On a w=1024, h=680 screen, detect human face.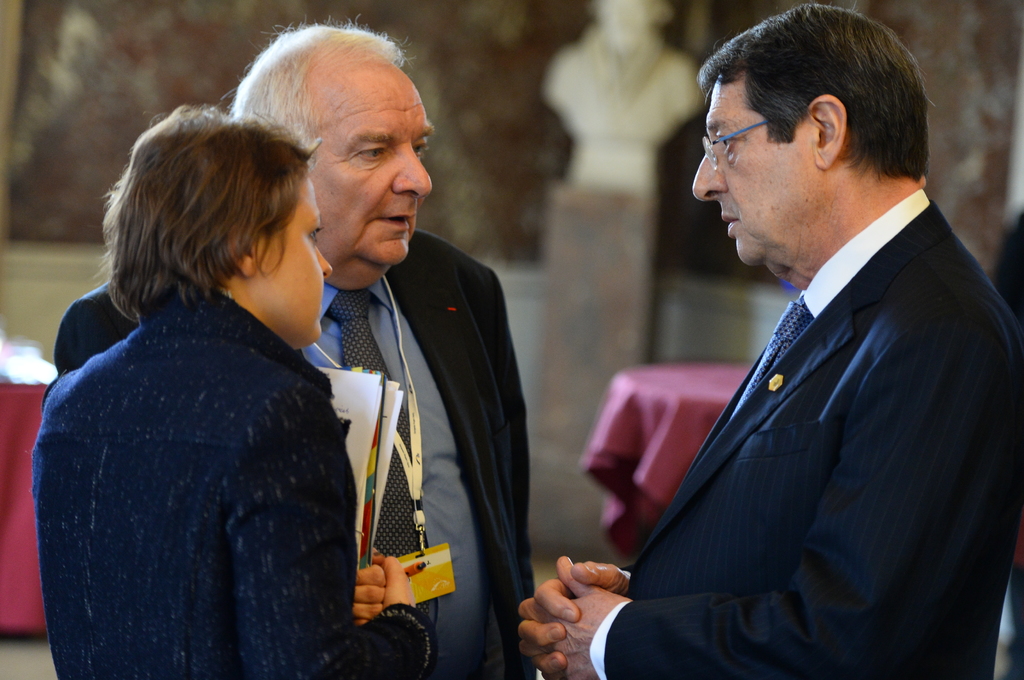
[263,178,338,344].
